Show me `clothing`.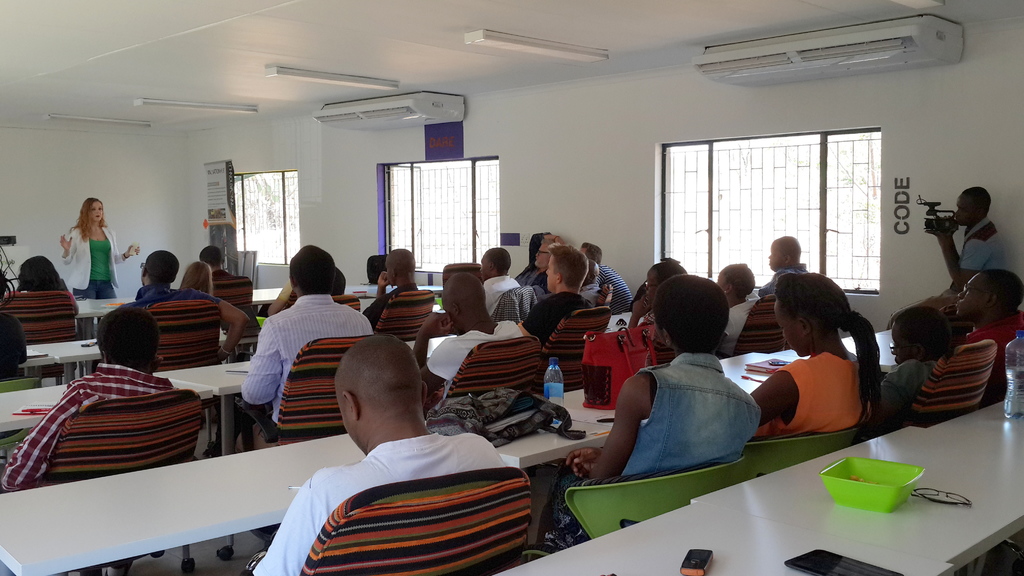
`clothing` is here: 756,354,863,438.
